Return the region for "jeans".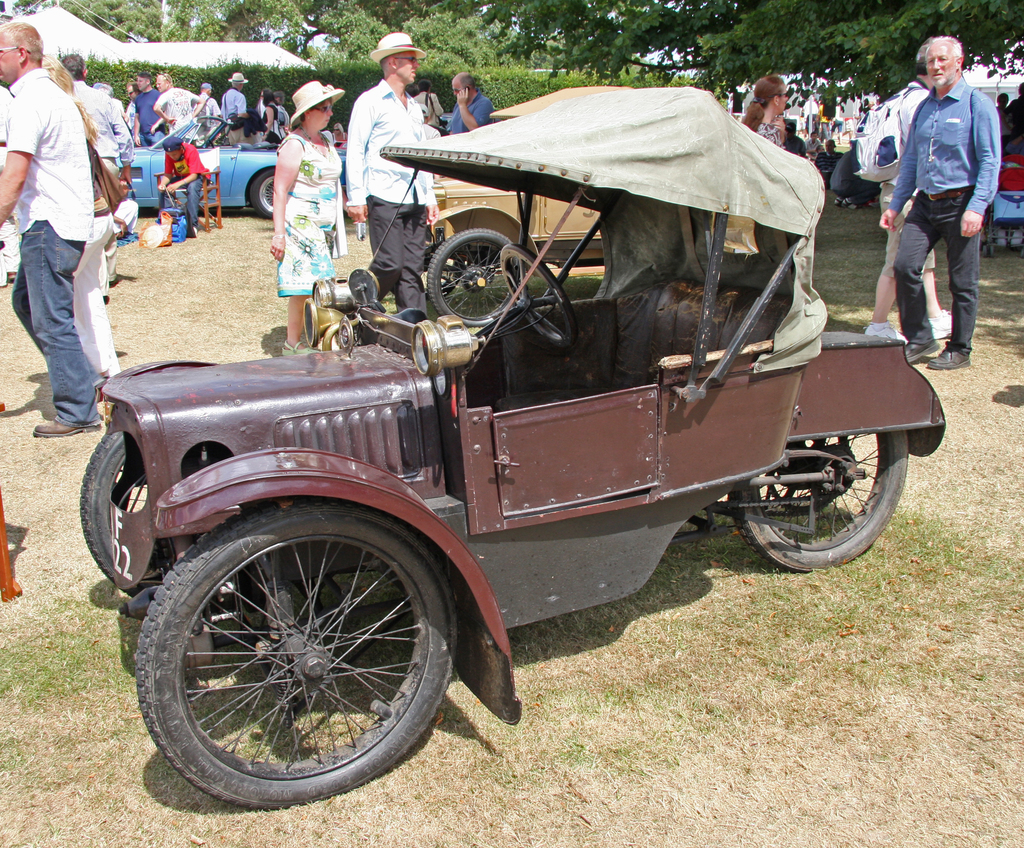
10:213:119:436.
